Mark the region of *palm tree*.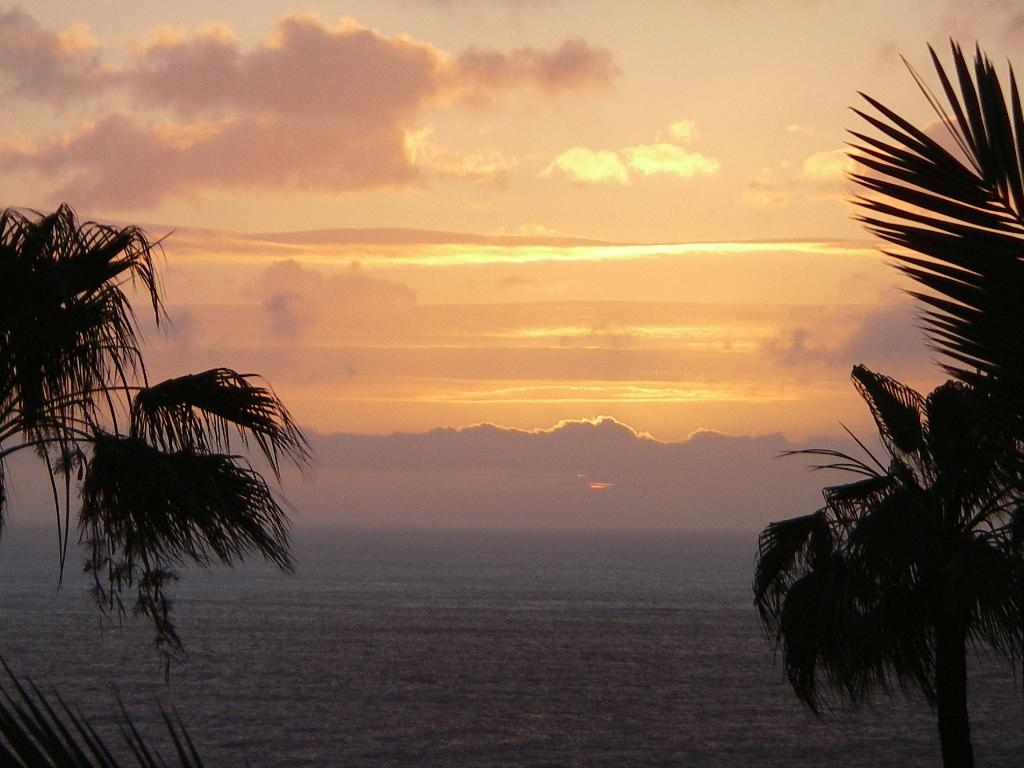
Region: bbox(82, 367, 291, 644).
